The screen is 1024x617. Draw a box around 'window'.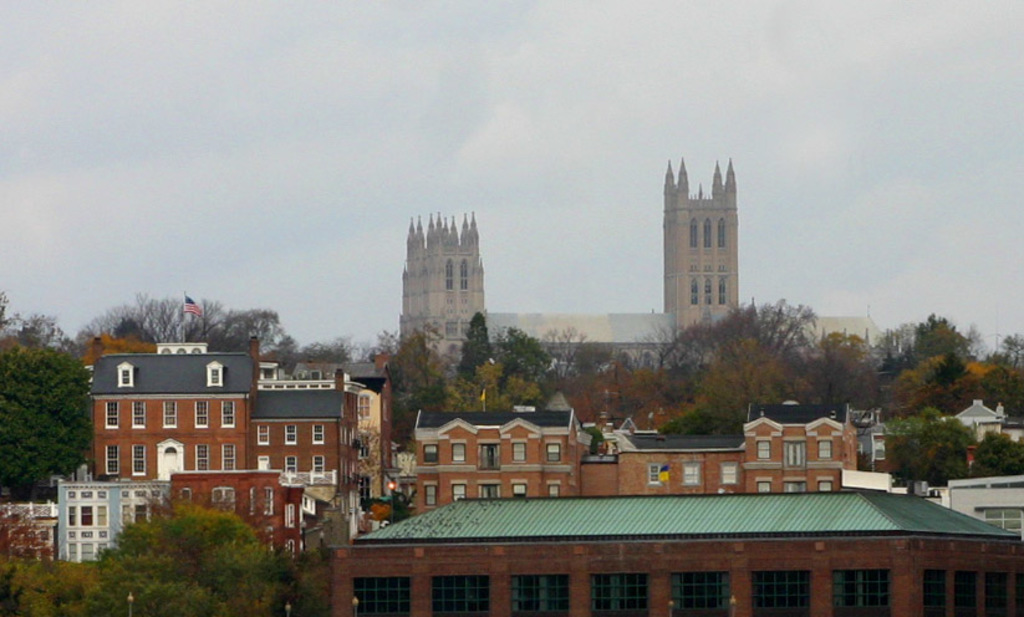
BBox(105, 444, 119, 479).
